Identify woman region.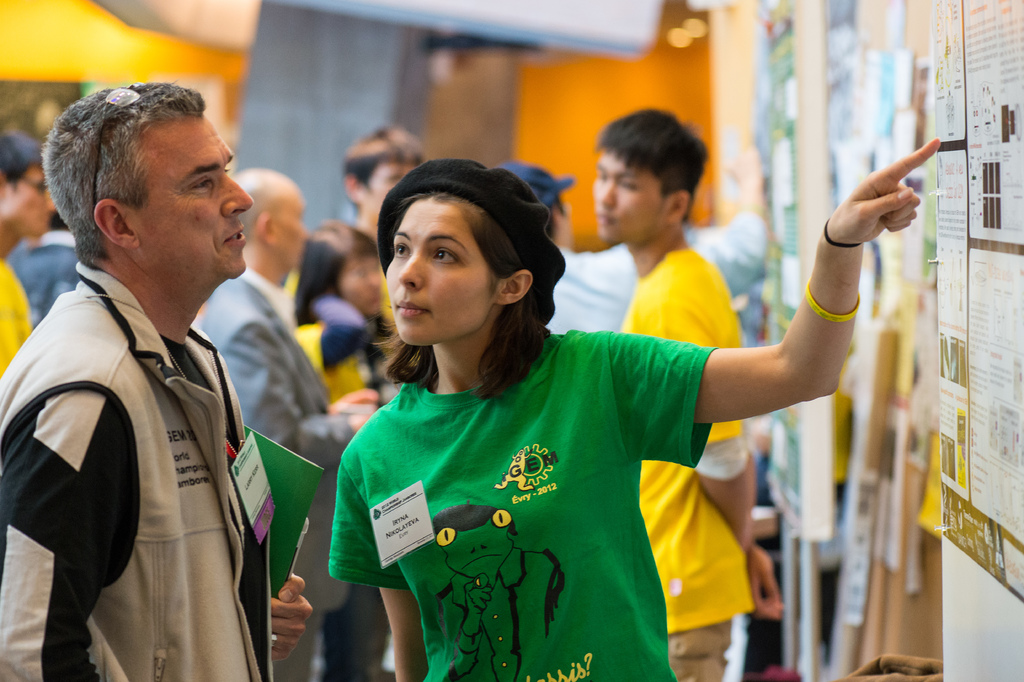
Region: <bbox>283, 215, 403, 681</bbox>.
